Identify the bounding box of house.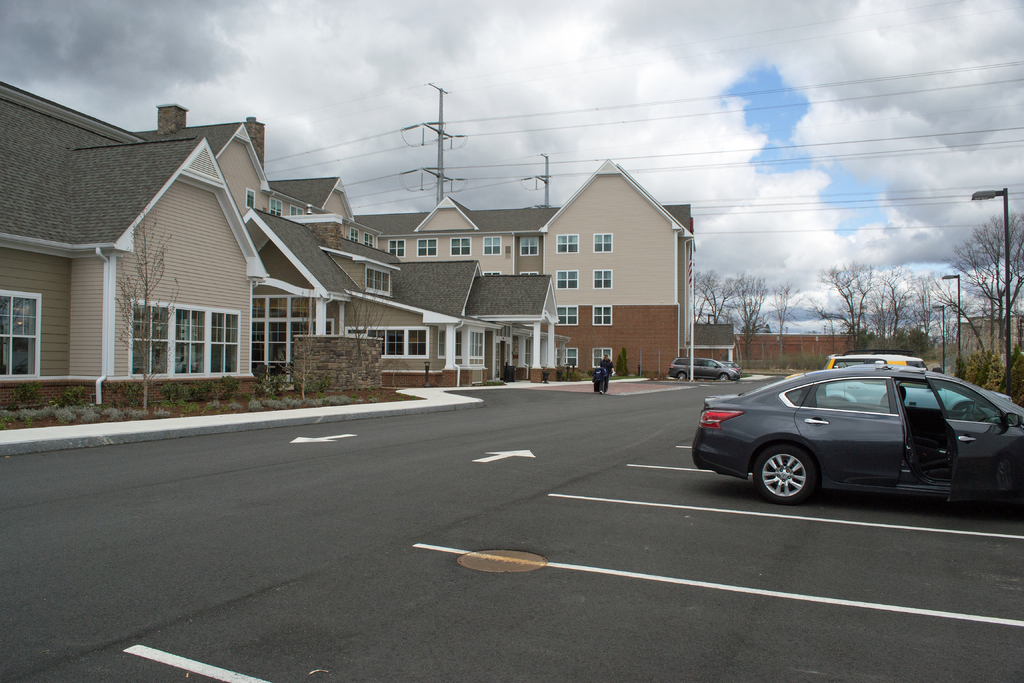
(12, 76, 335, 427).
